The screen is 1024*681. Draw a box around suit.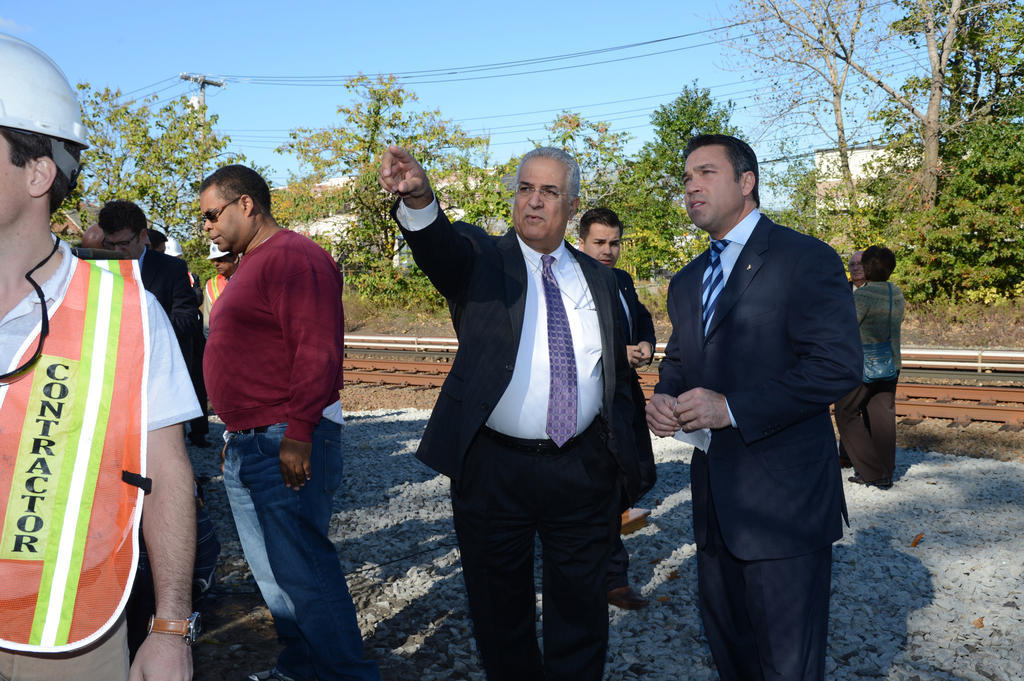
(598,263,655,584).
